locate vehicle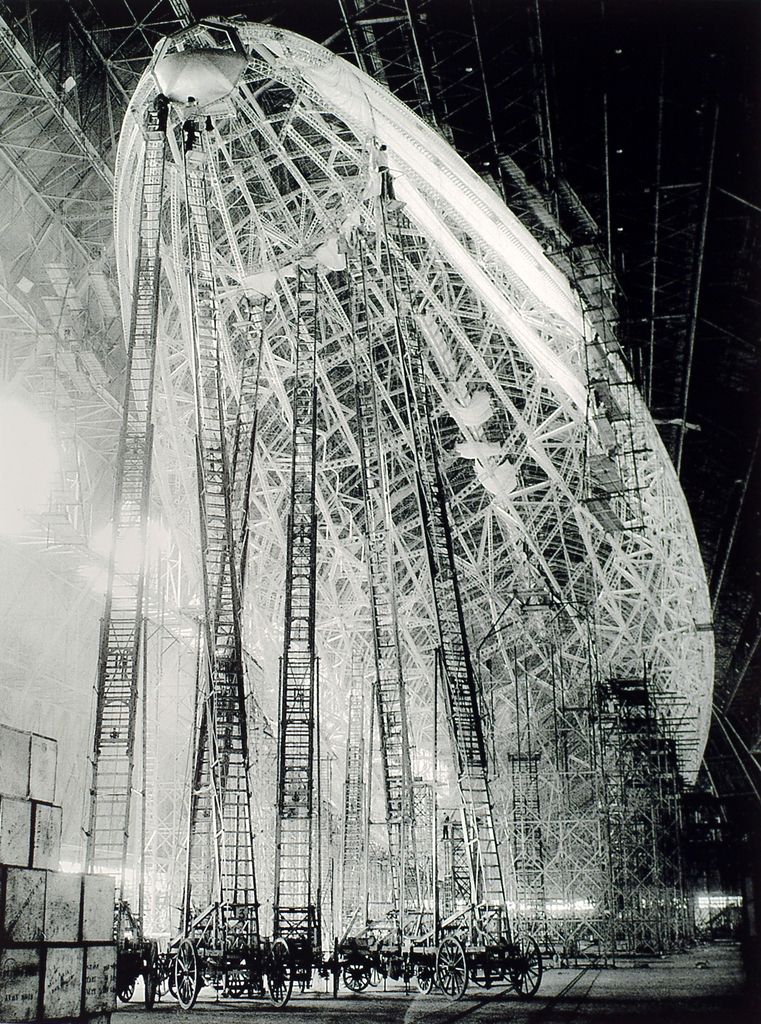
420/896/551/998
